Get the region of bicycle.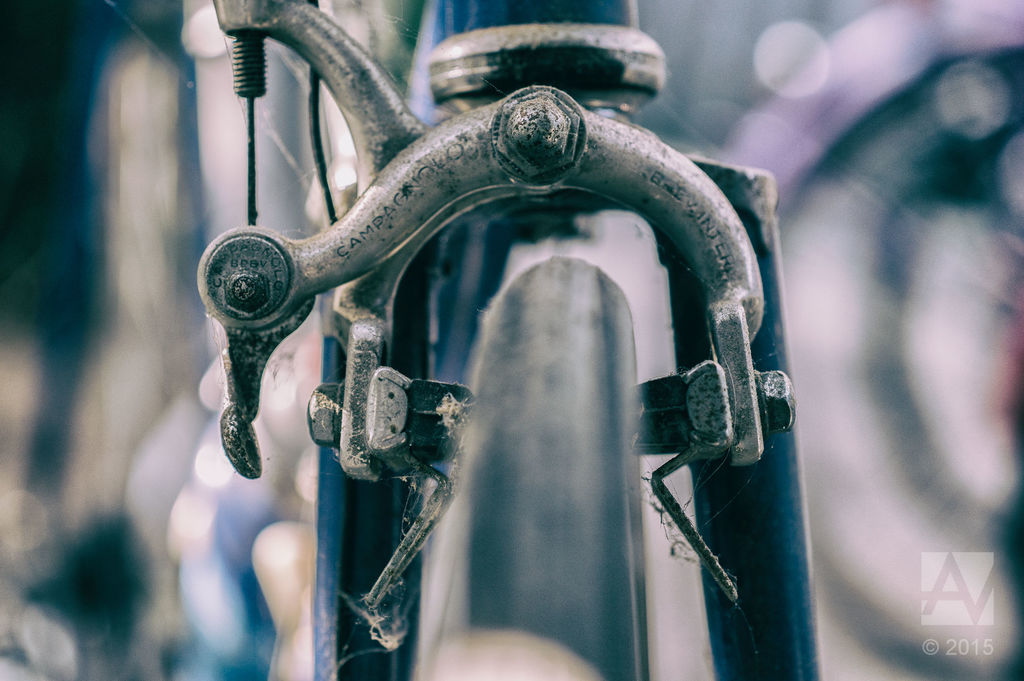
crop(202, 86, 811, 678).
